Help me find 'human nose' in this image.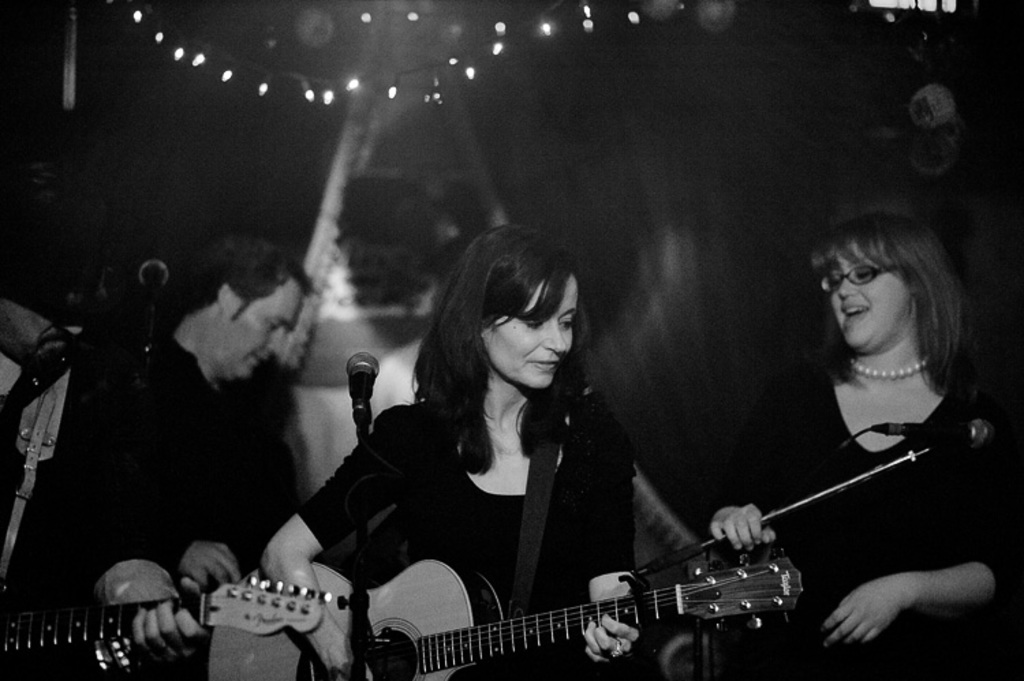
Found it: [left=538, top=317, right=569, bottom=352].
